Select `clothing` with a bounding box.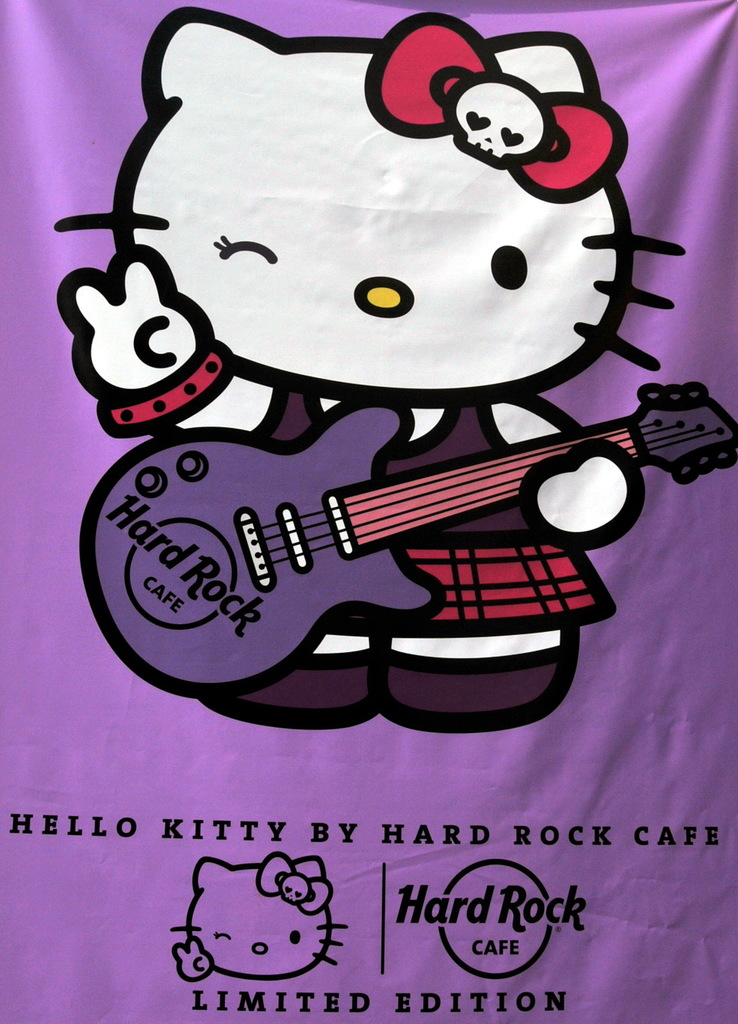
x1=188 y1=386 x2=578 y2=737.
